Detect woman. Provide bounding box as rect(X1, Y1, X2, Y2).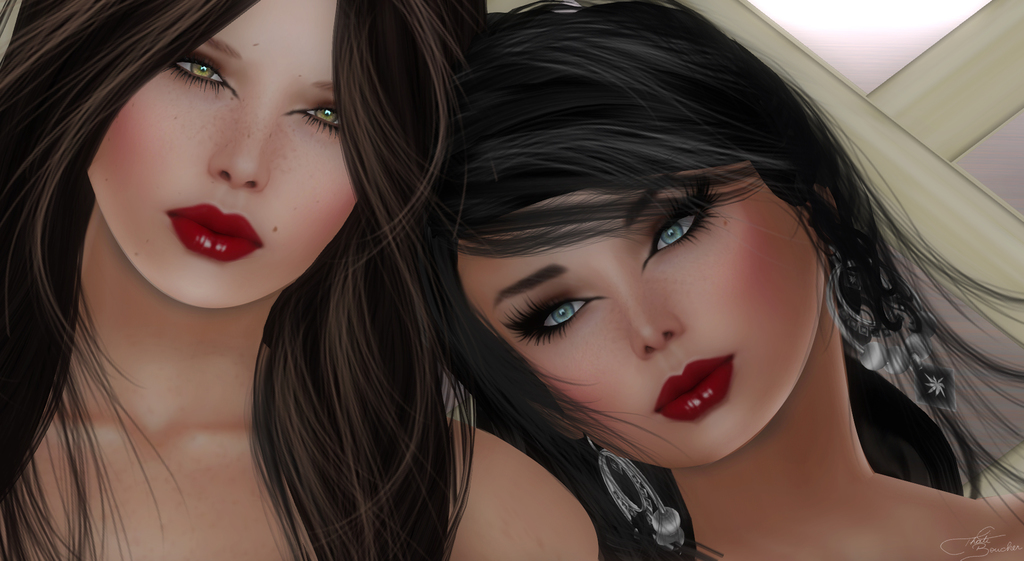
rect(38, 0, 657, 560).
